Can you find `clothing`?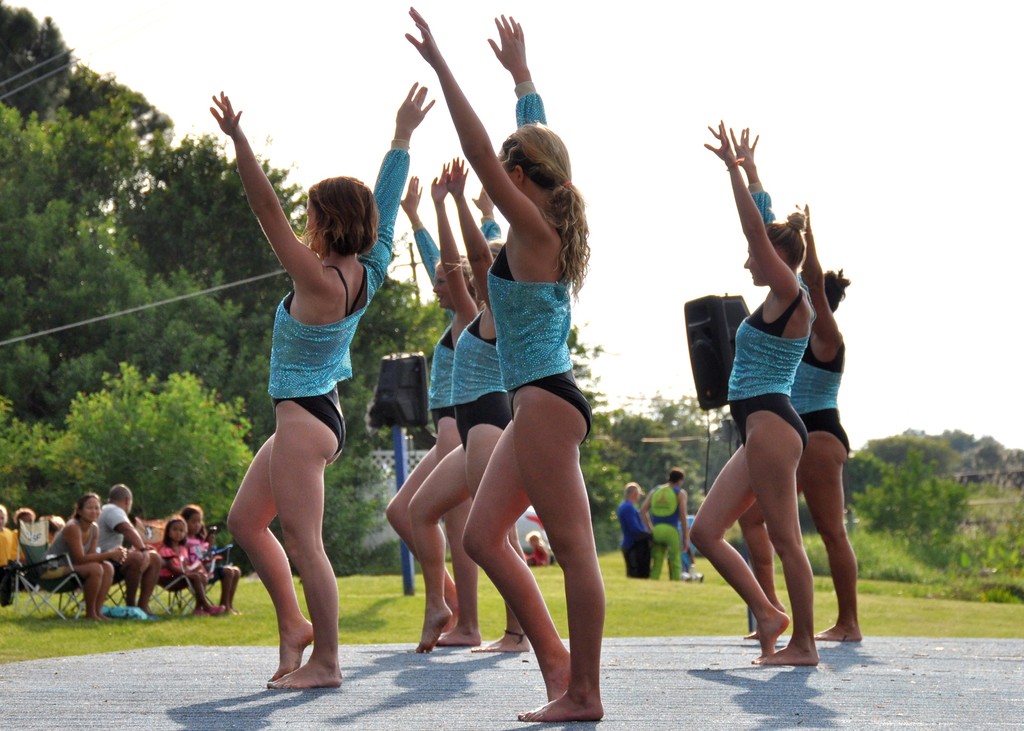
Yes, bounding box: (left=264, top=149, right=412, bottom=456).
